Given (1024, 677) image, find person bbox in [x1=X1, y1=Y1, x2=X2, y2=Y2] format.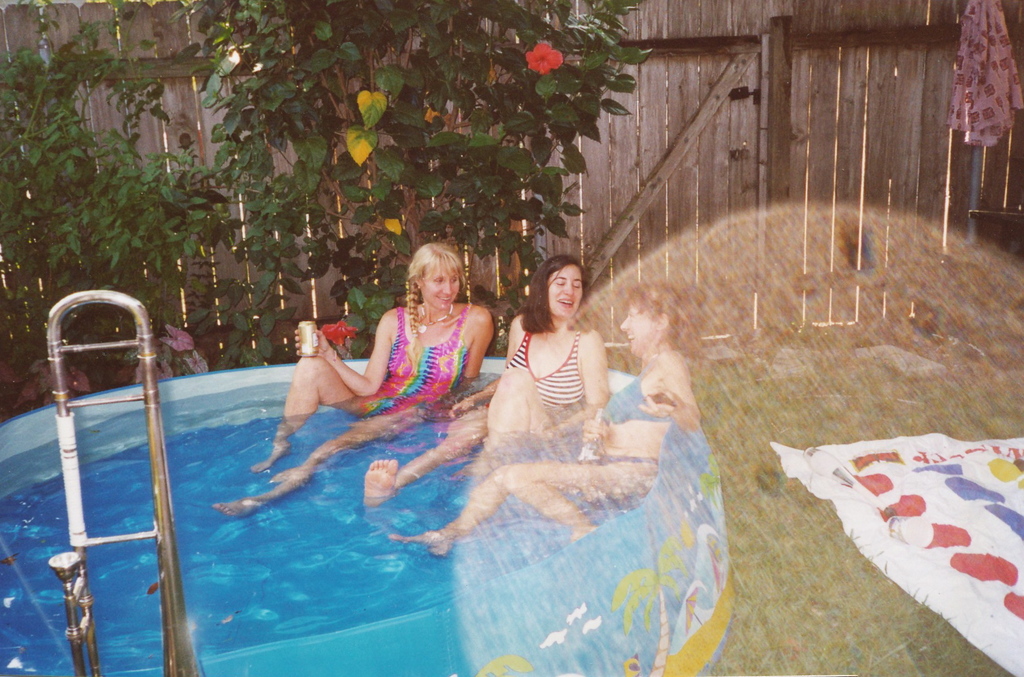
[x1=384, y1=284, x2=703, y2=553].
